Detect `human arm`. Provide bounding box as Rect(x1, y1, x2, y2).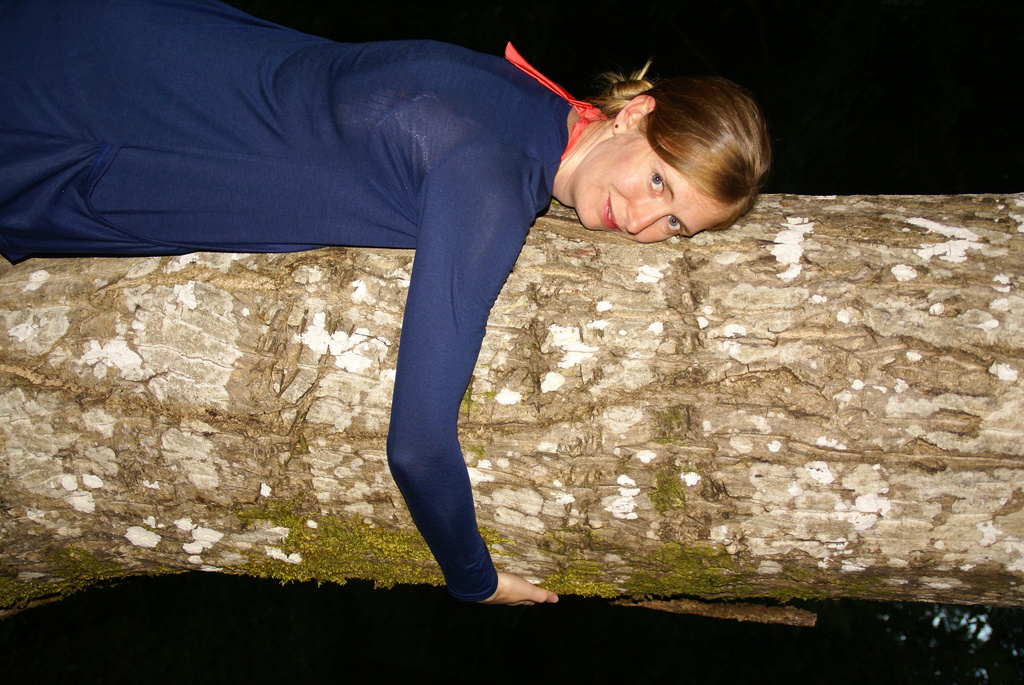
Rect(334, 114, 557, 640).
